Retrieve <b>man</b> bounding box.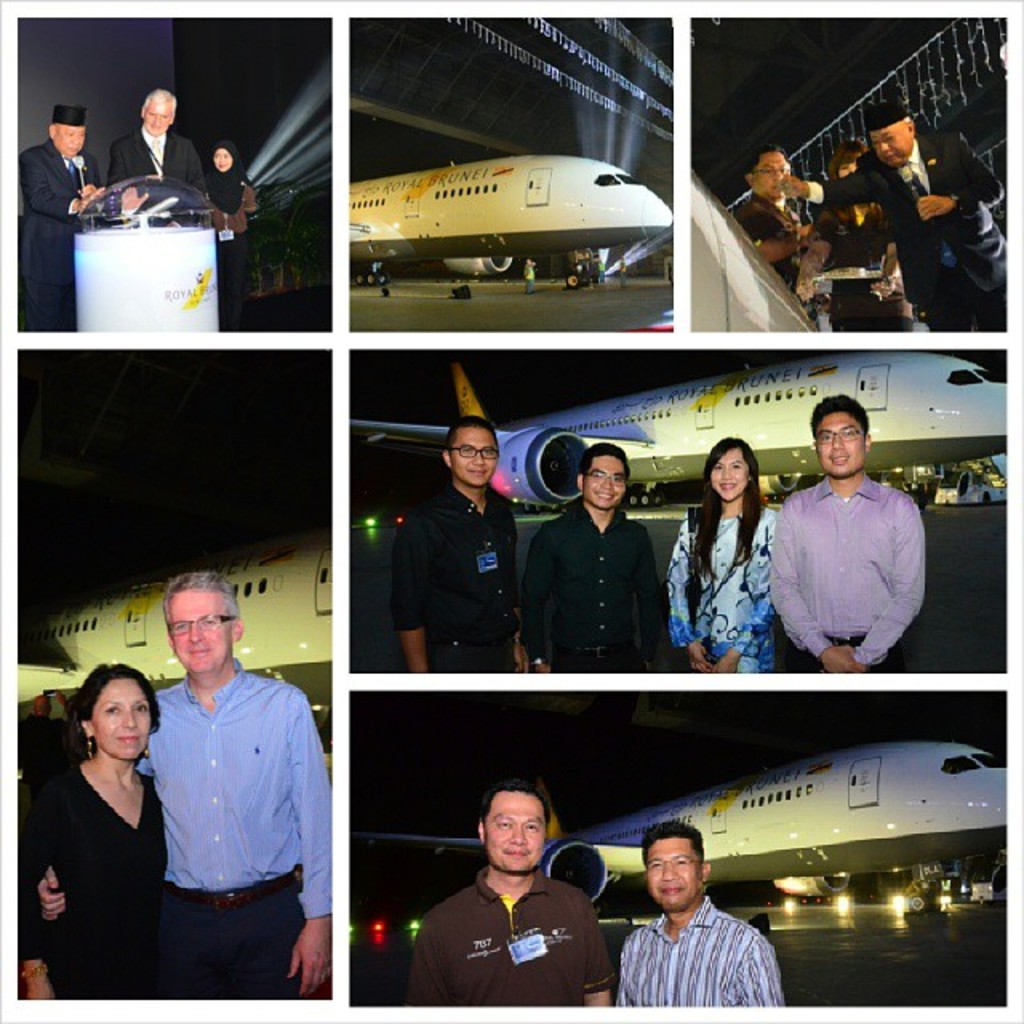
Bounding box: [411,776,613,1005].
